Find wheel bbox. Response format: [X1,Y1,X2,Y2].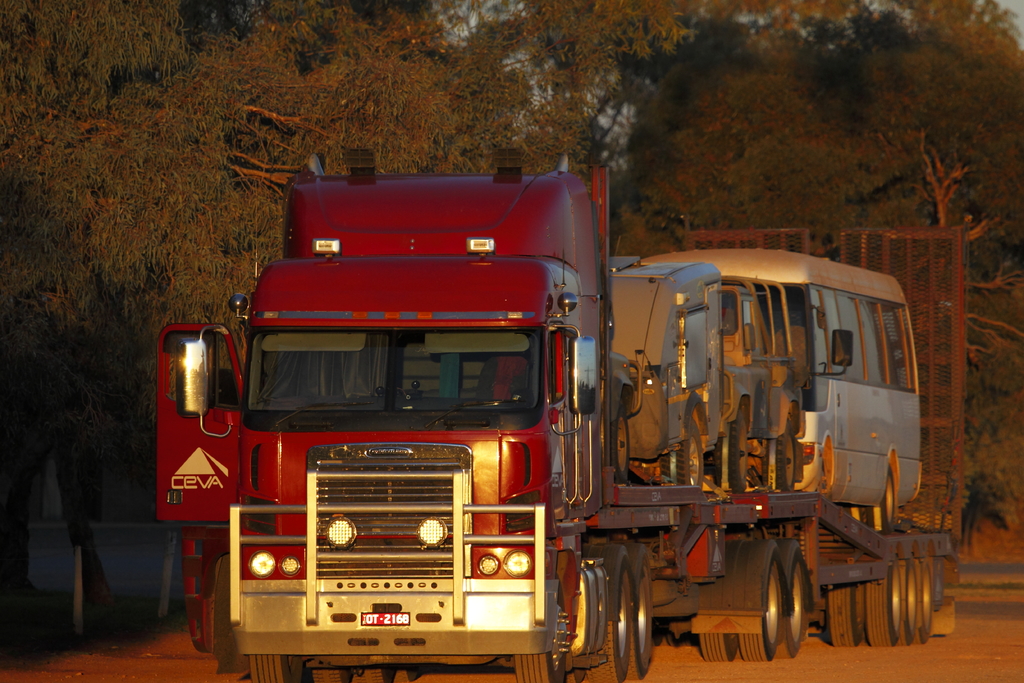
[782,539,807,657].
